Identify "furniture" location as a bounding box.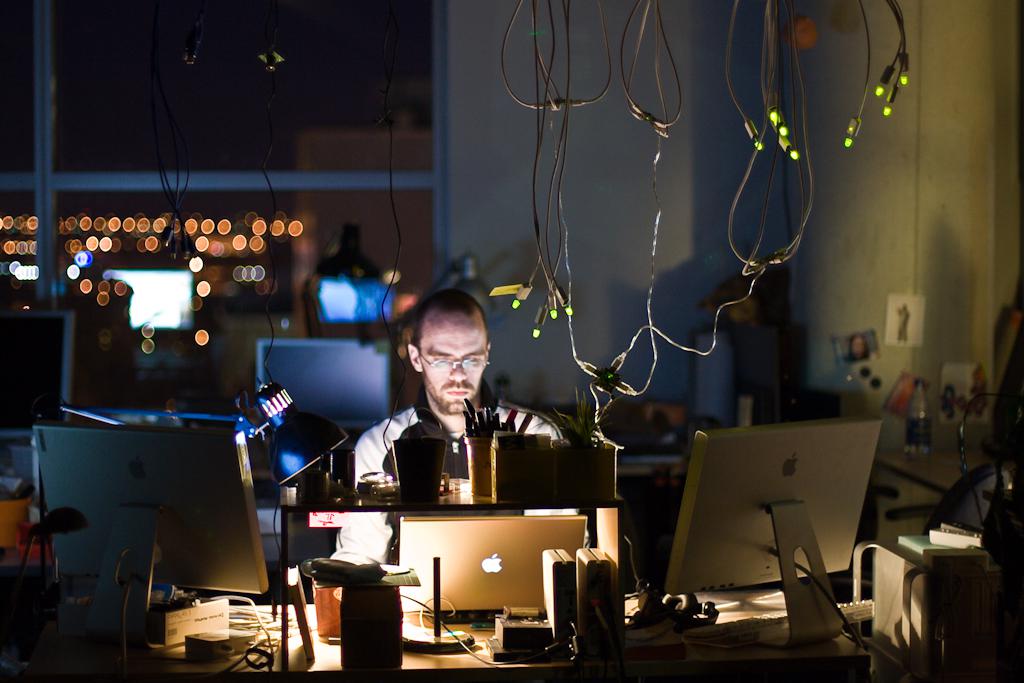
left=0, top=478, right=872, bottom=682.
